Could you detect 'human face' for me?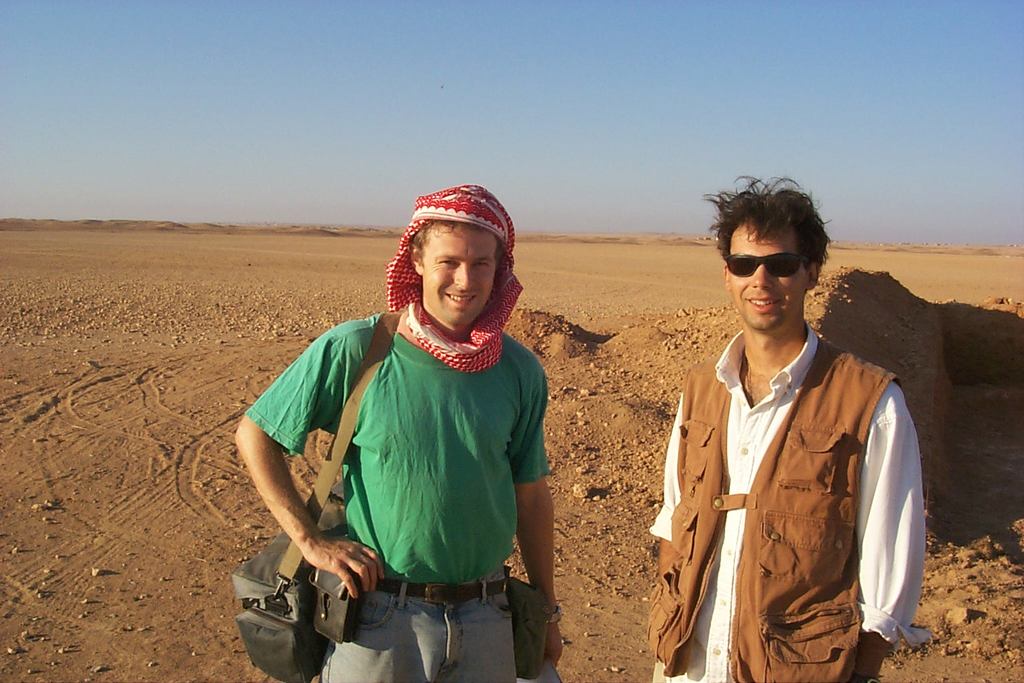
Detection result: locate(422, 225, 499, 328).
